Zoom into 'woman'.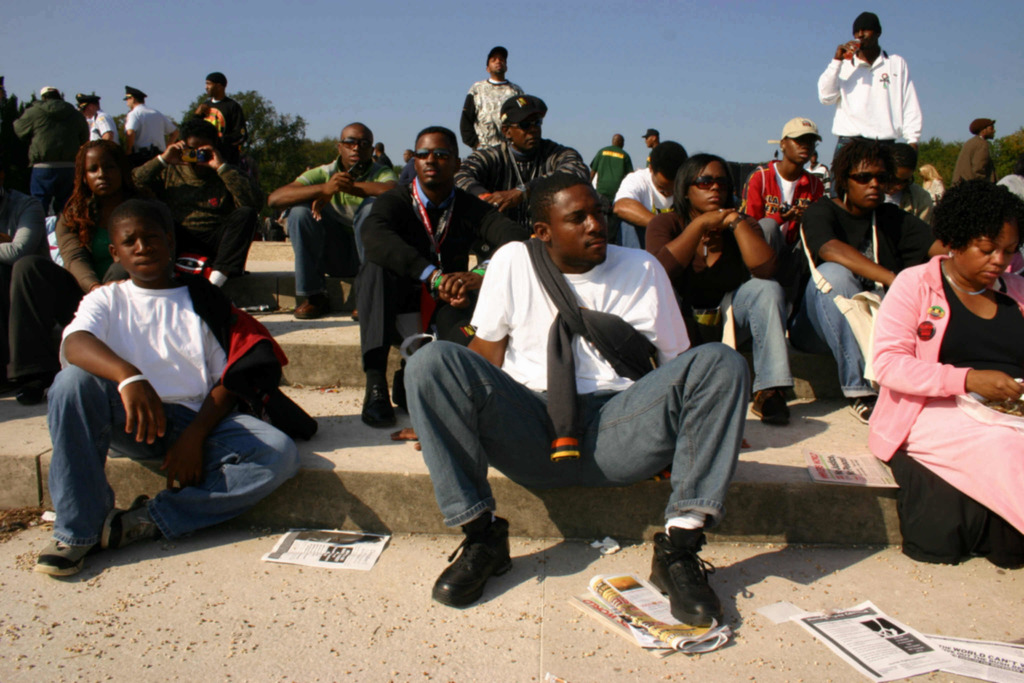
Zoom target: bbox=[849, 182, 1007, 588].
